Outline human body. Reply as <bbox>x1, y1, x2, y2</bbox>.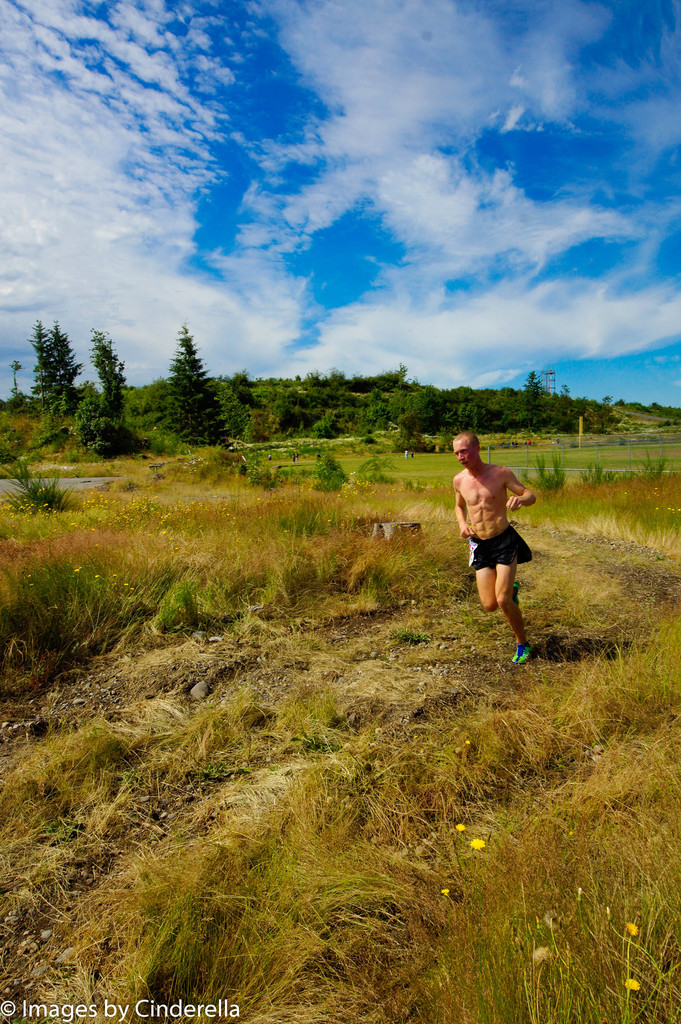
<bbox>450, 428, 554, 668</bbox>.
